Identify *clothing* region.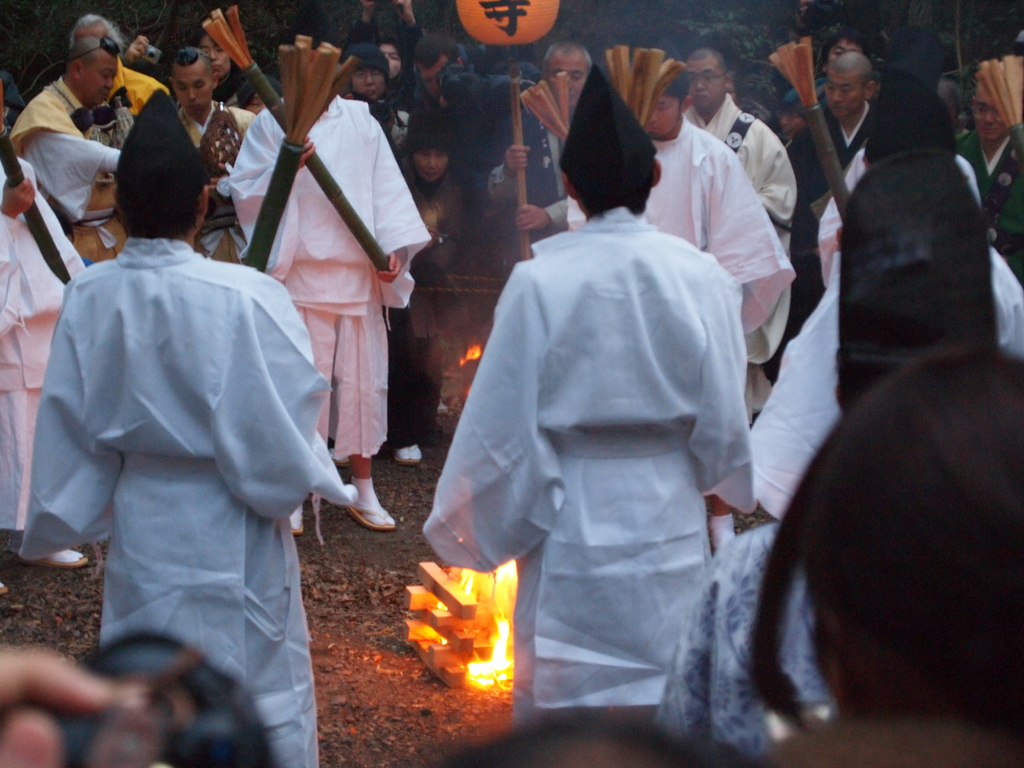
Region: <box>664,535,844,761</box>.
